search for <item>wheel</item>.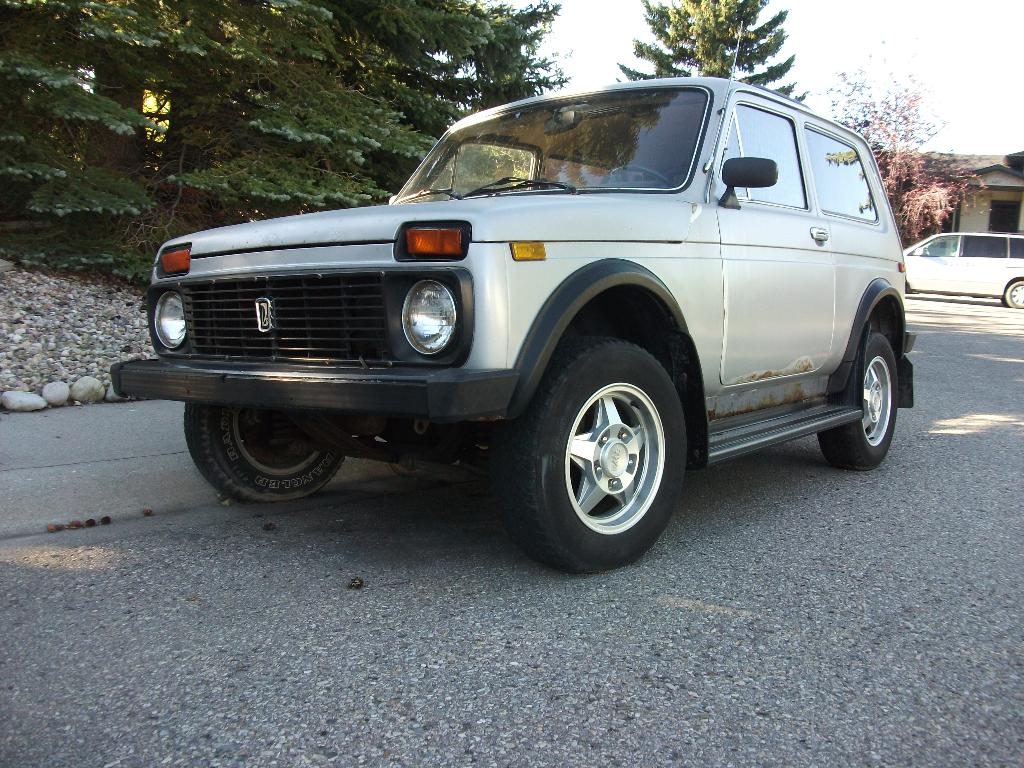
Found at (483,325,691,569).
